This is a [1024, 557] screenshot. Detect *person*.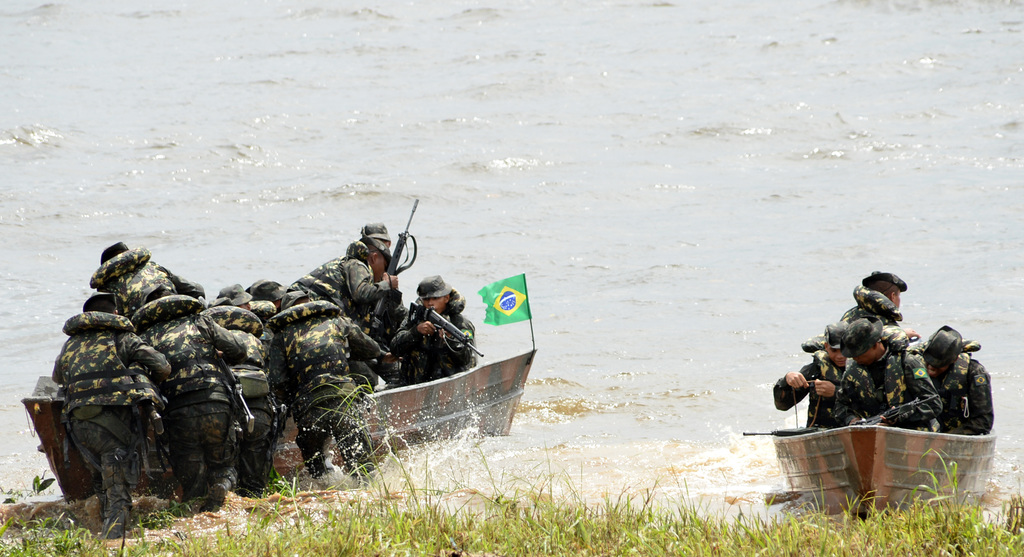
[836,312,947,431].
